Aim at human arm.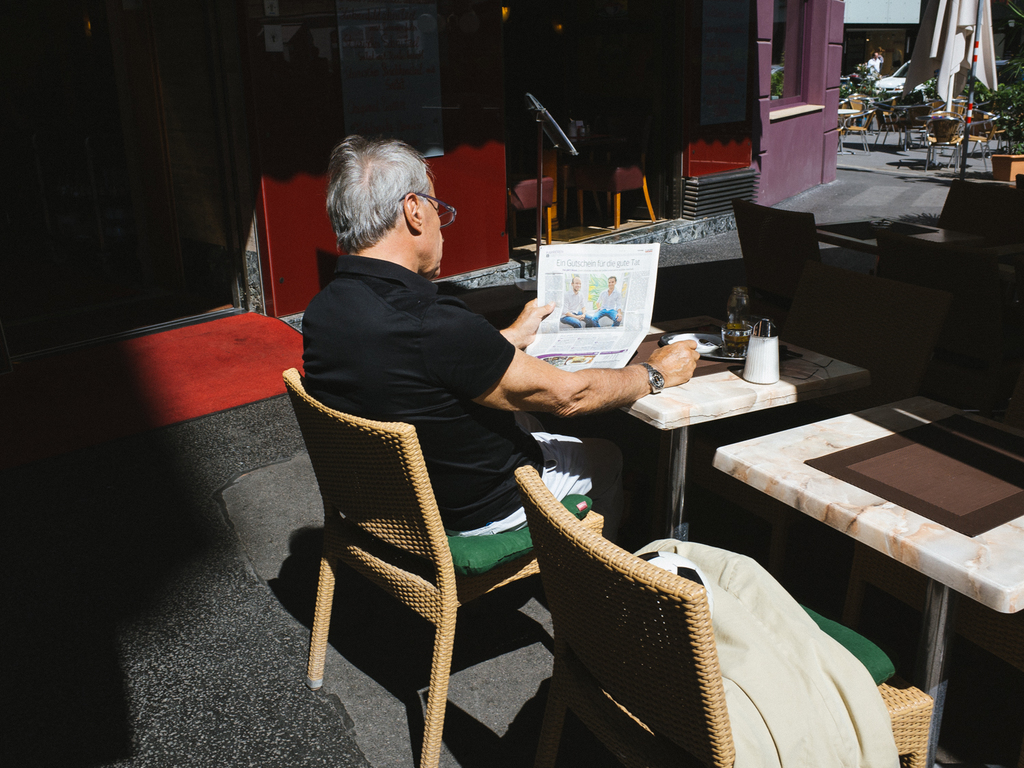
Aimed at (x1=421, y1=310, x2=696, y2=414).
